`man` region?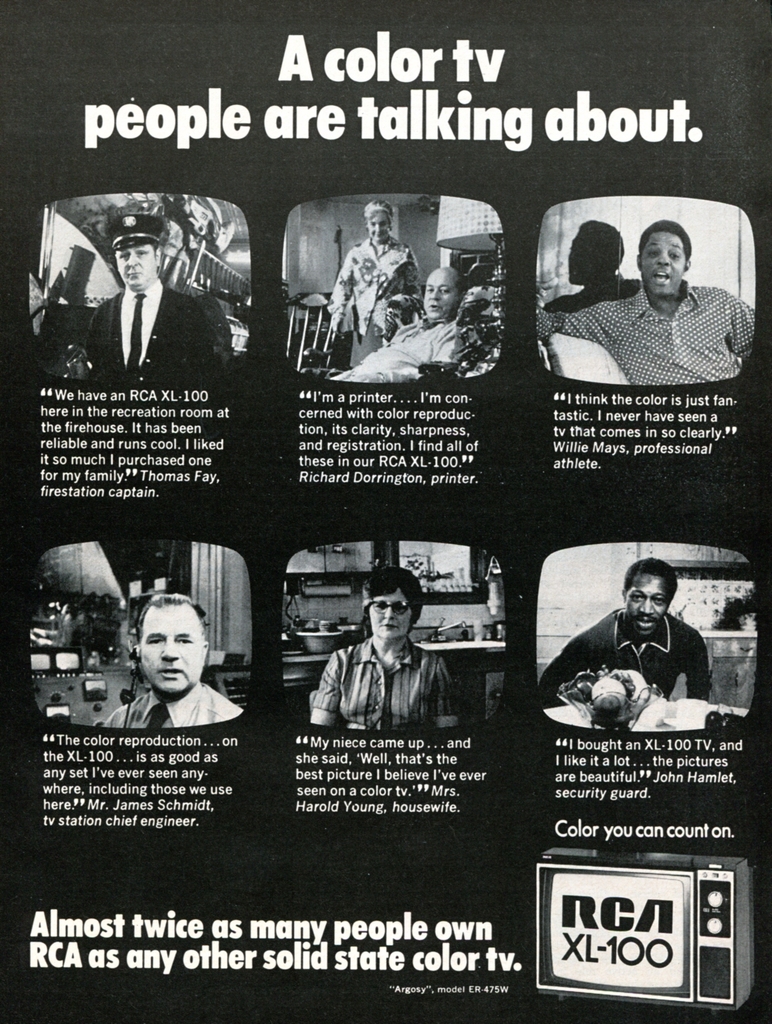
[105,591,243,729]
